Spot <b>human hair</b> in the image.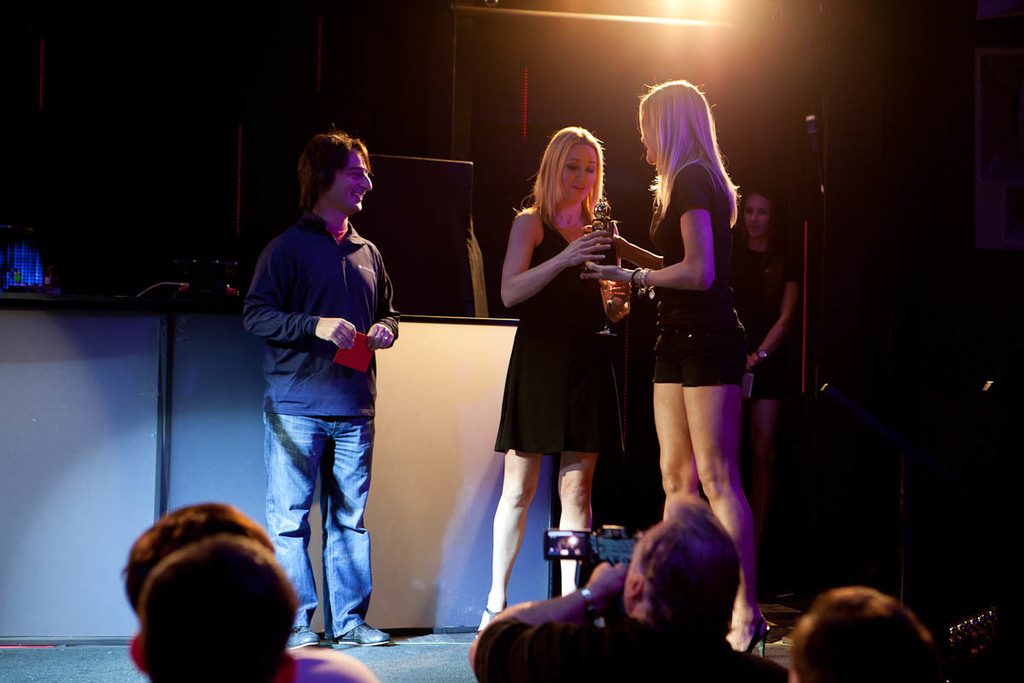
<b>human hair</b> found at crop(301, 127, 388, 225).
